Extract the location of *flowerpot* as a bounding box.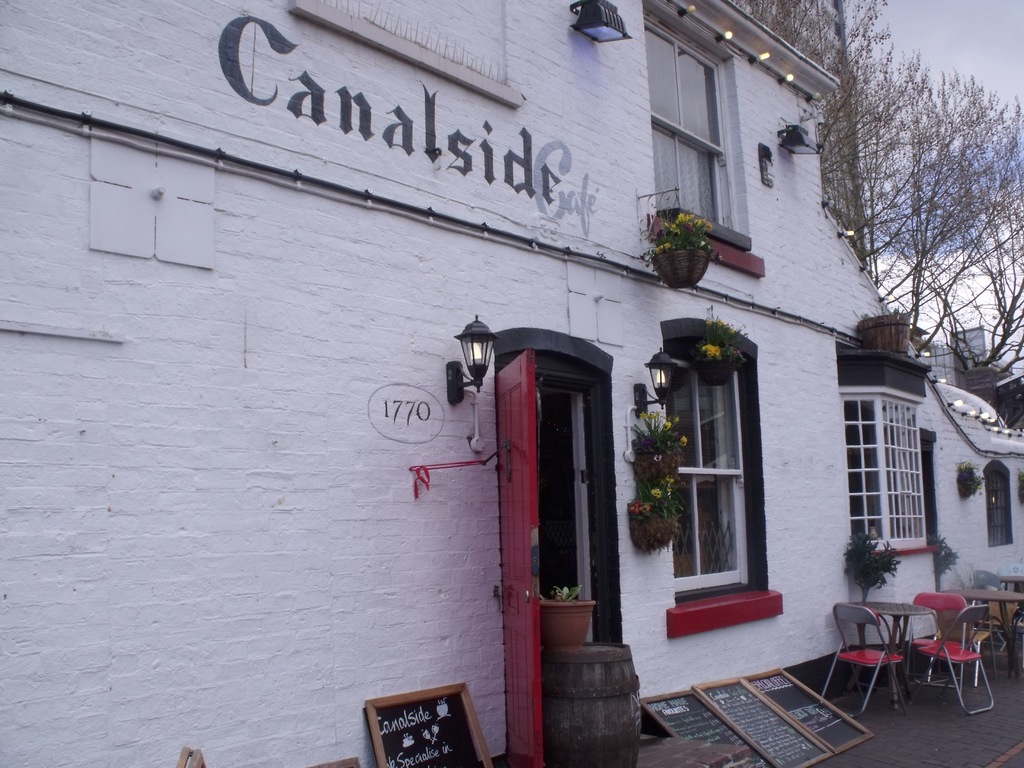
[x1=535, y1=594, x2=598, y2=656].
